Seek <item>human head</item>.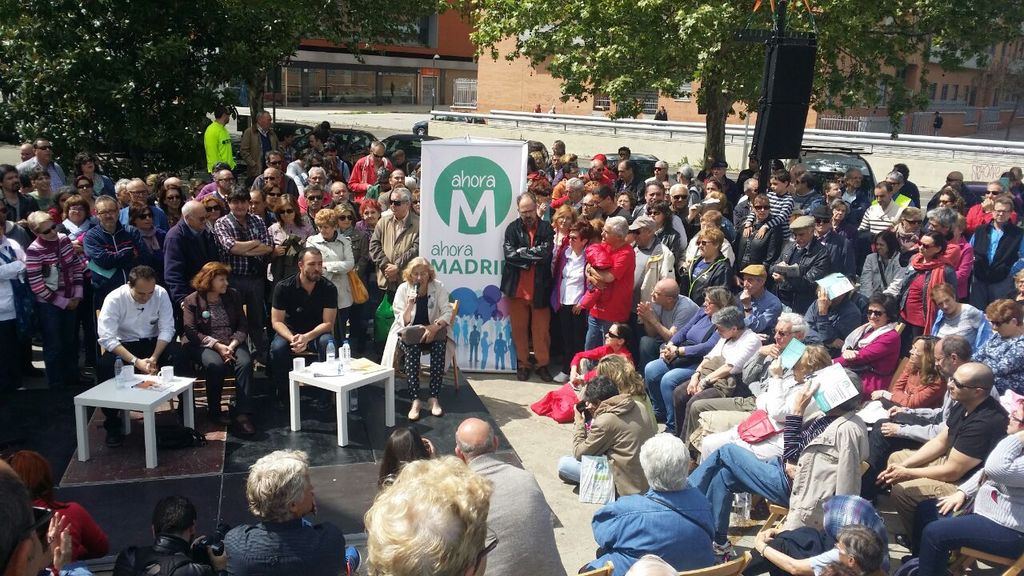
(214, 106, 234, 126).
